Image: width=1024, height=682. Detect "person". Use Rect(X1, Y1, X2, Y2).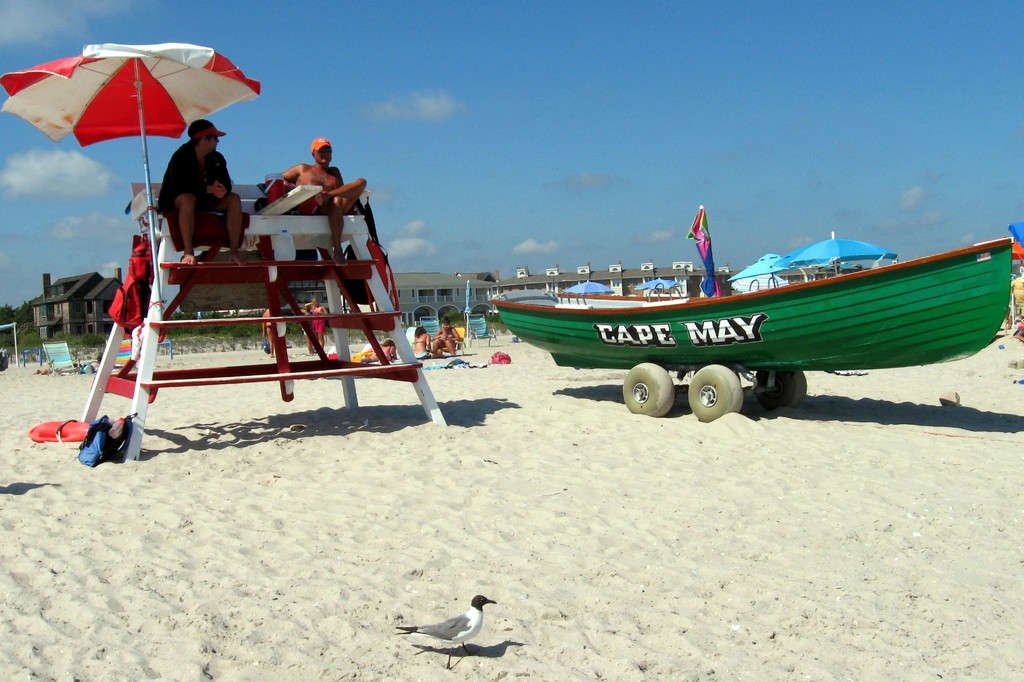
Rect(311, 297, 328, 356).
